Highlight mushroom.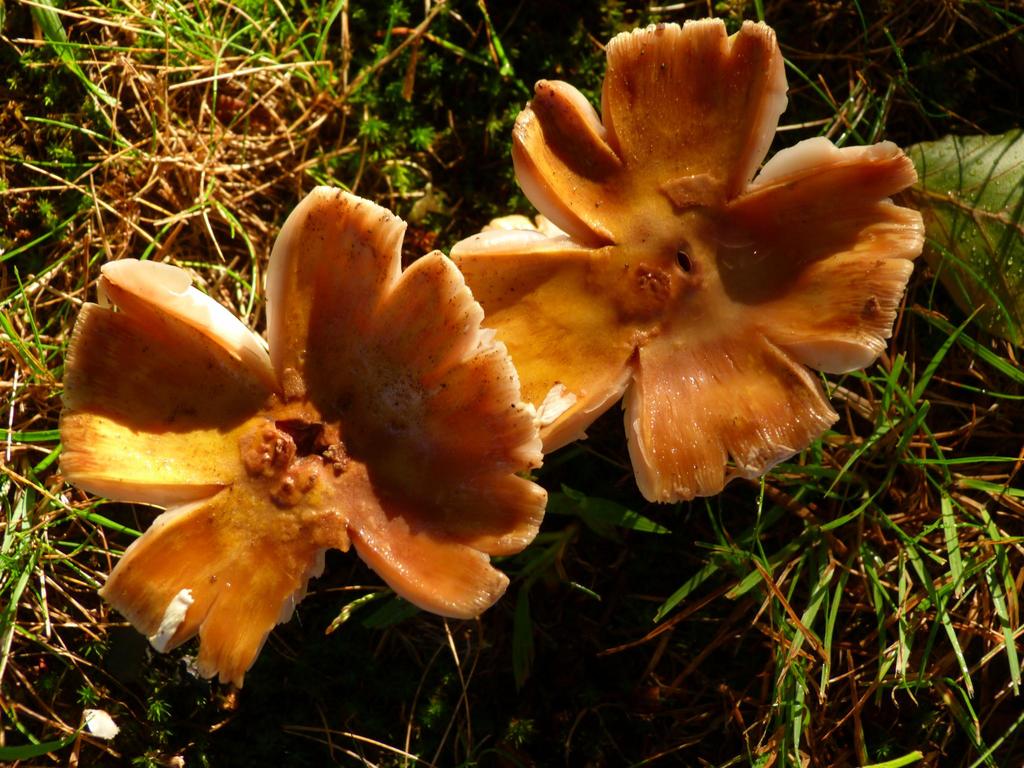
Highlighted region: x1=449, y1=15, x2=923, y2=504.
